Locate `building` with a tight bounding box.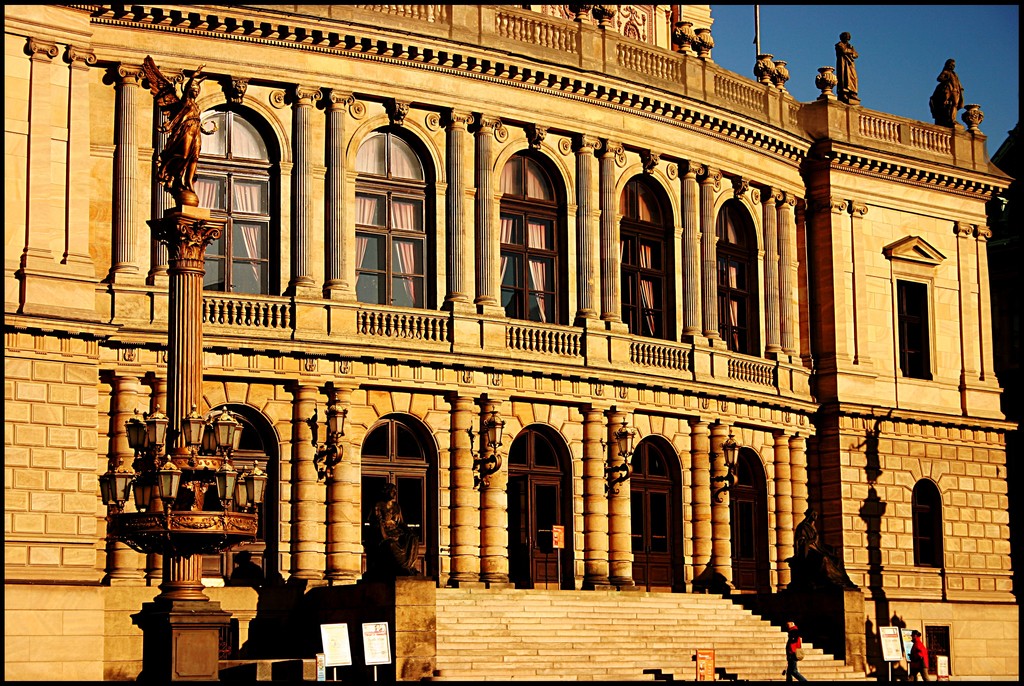
[1,0,1020,683].
